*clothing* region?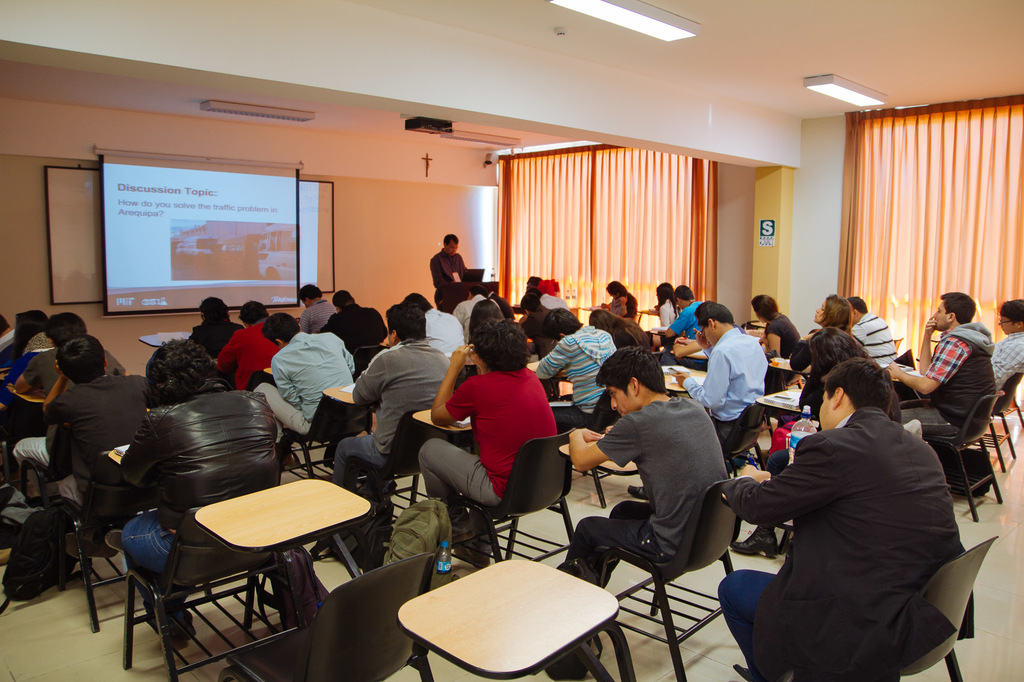
(x1=534, y1=324, x2=618, y2=437)
